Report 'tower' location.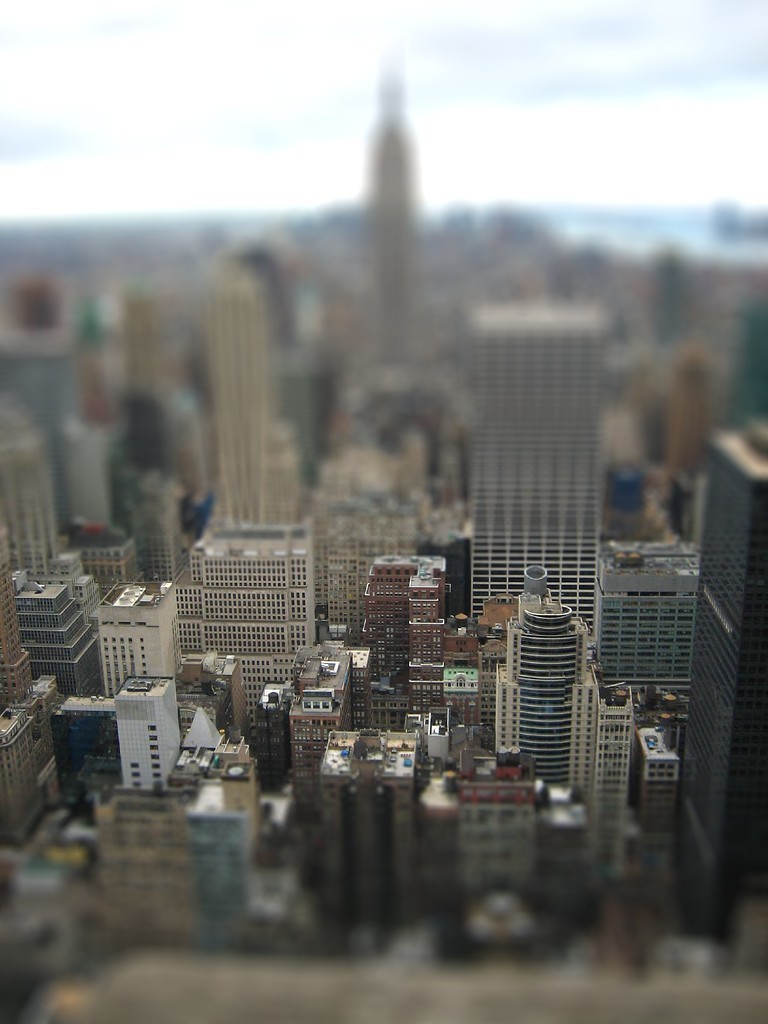
Report: crop(495, 597, 596, 822).
